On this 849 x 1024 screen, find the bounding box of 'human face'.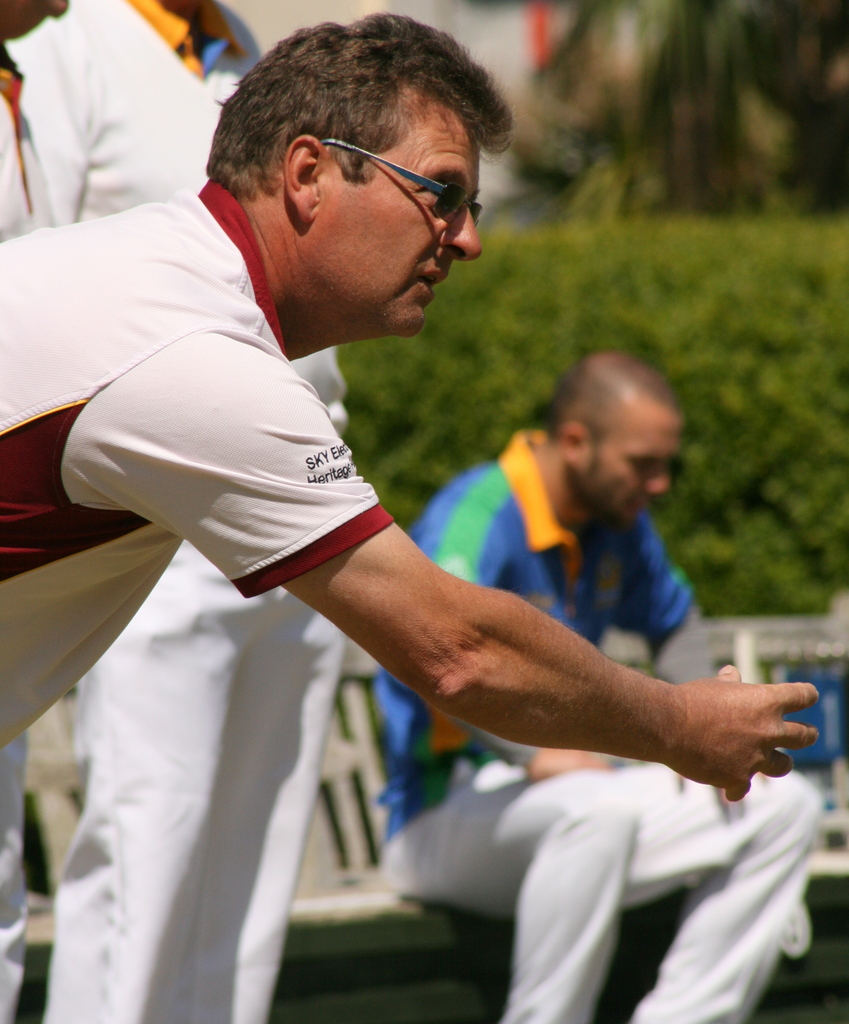
Bounding box: {"x1": 0, "y1": 0, "x2": 65, "y2": 34}.
